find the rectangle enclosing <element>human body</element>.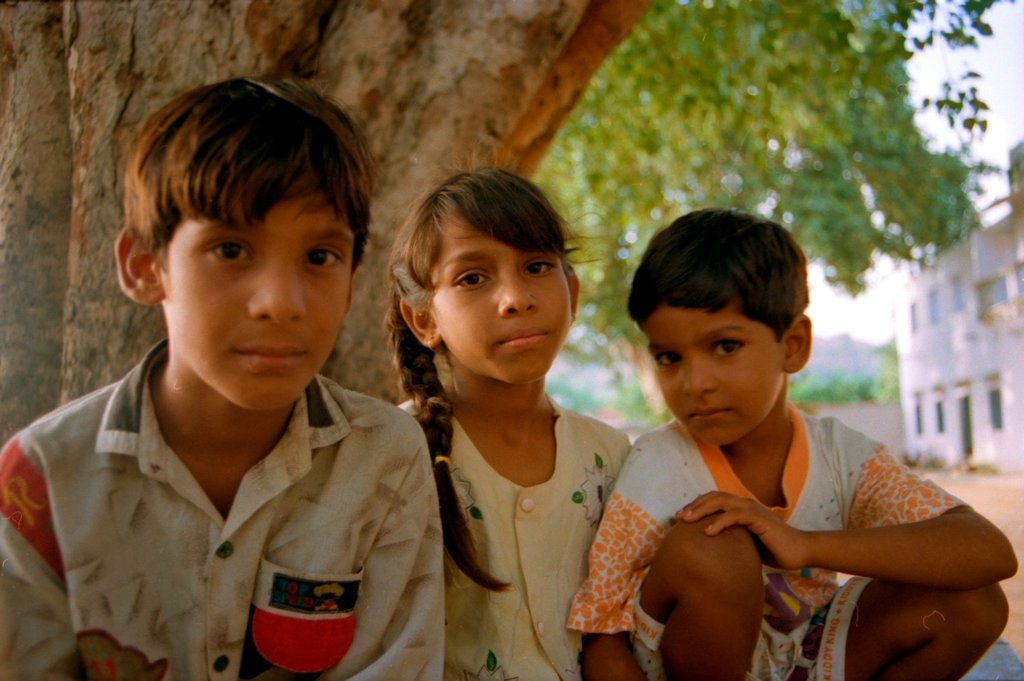
[0, 76, 447, 680].
